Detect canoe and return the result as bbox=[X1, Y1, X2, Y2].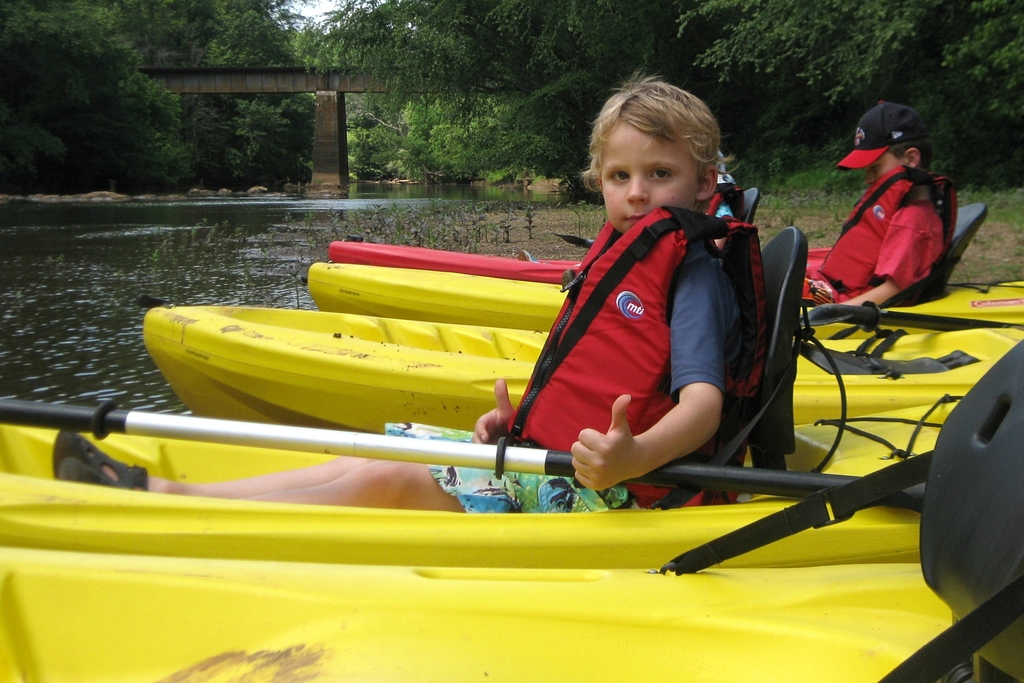
bbox=[0, 398, 968, 566].
